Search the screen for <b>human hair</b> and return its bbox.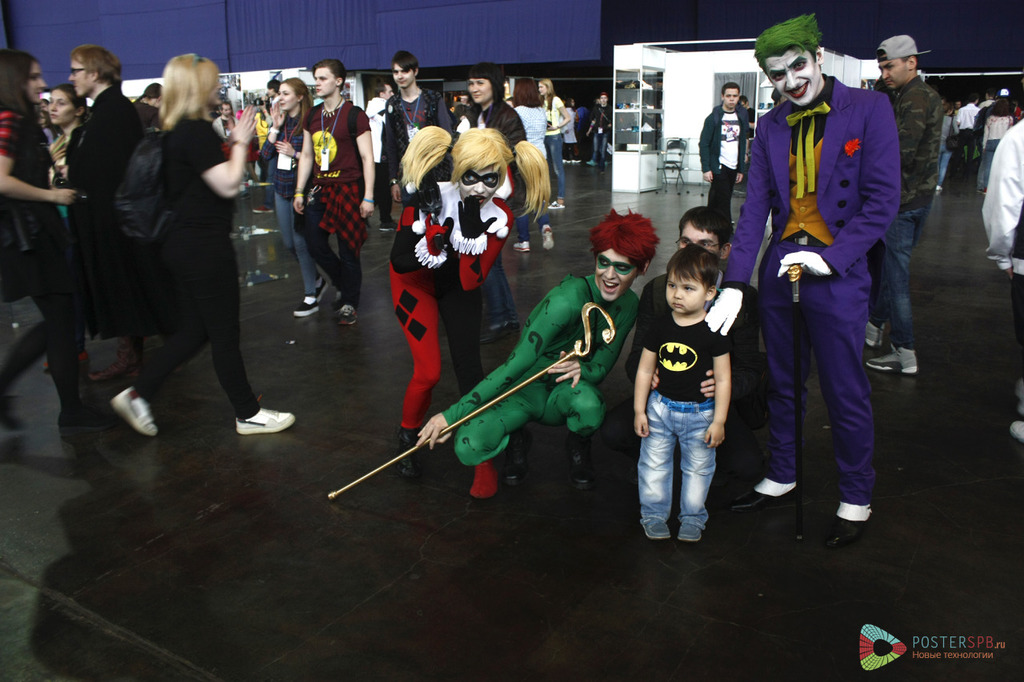
Found: (72,43,122,85).
